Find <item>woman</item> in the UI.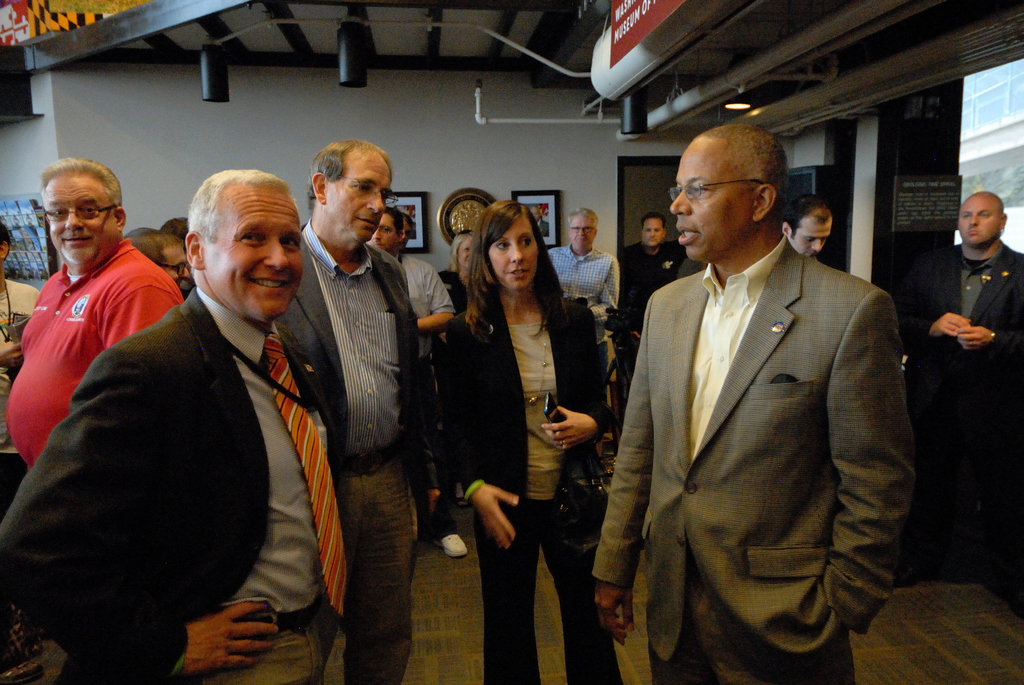
UI element at 432:203:598:666.
